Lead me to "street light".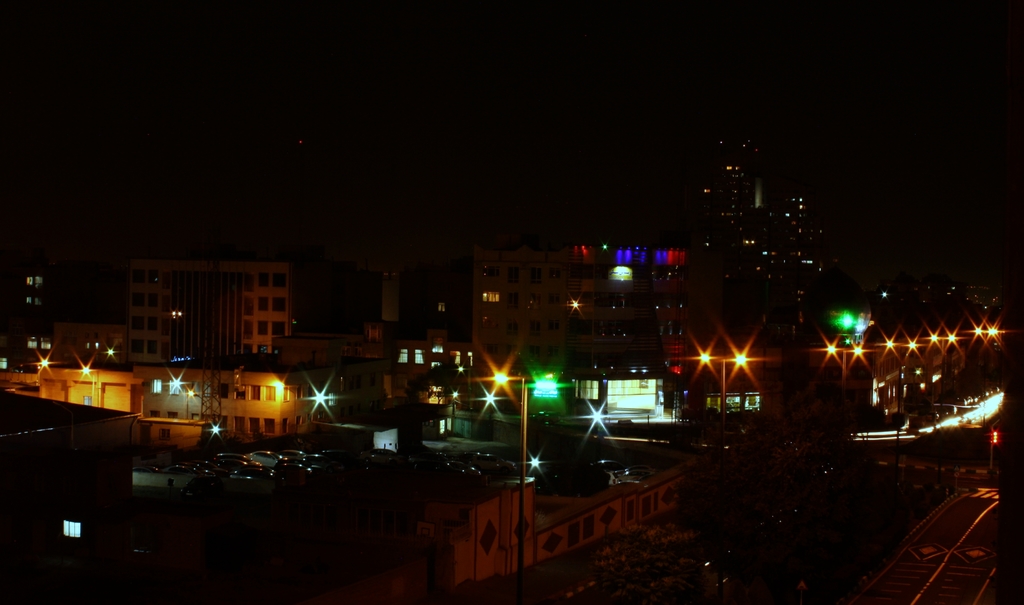
Lead to box(692, 350, 753, 441).
